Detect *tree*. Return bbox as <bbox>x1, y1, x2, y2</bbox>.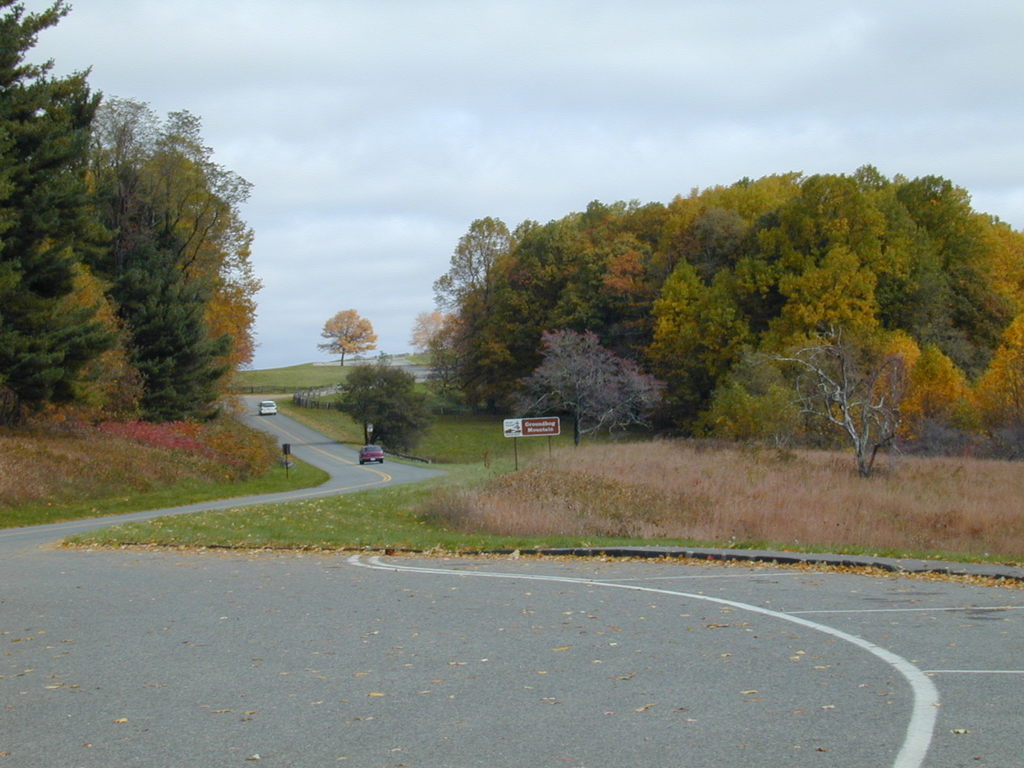
<bbox>309, 302, 375, 364</bbox>.
